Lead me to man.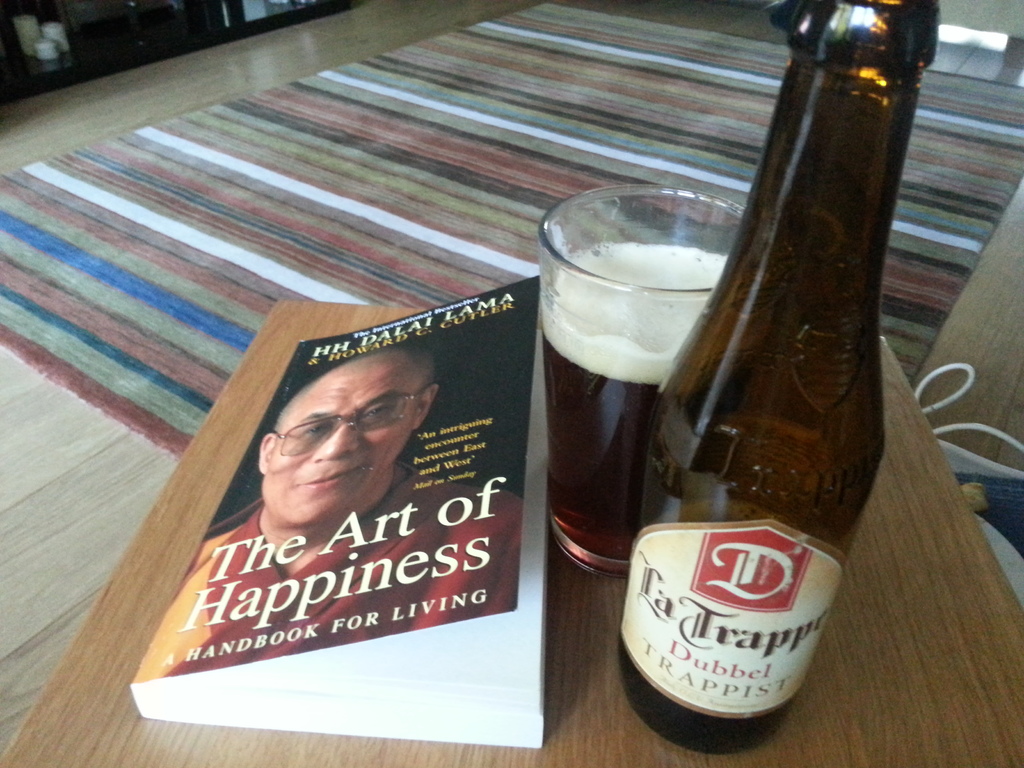
Lead to region(132, 346, 520, 681).
